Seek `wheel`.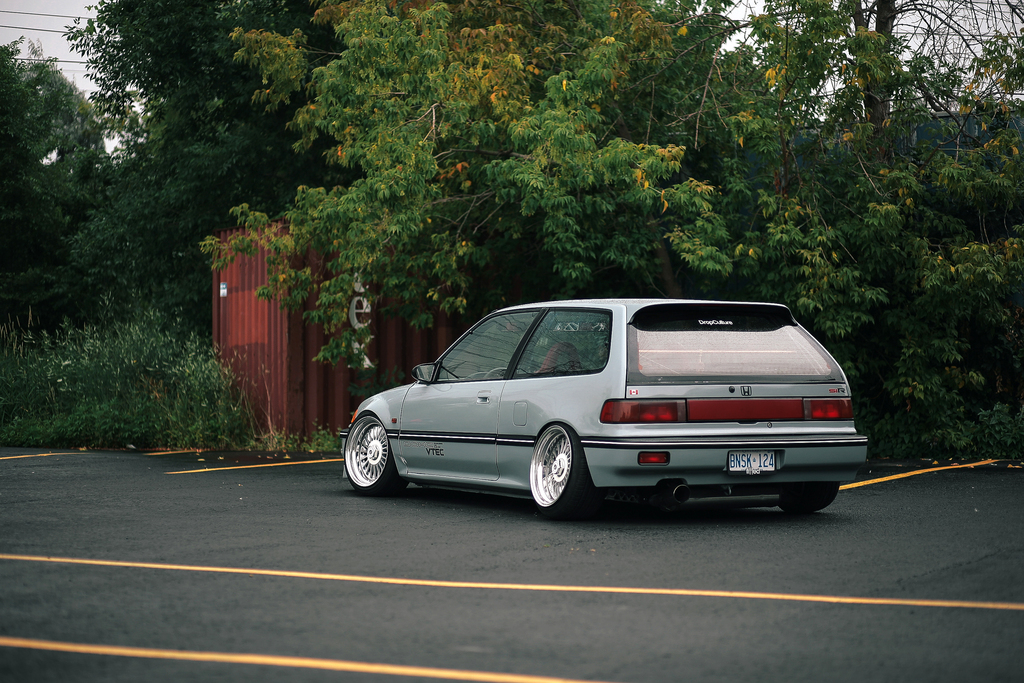
box(778, 484, 841, 515).
